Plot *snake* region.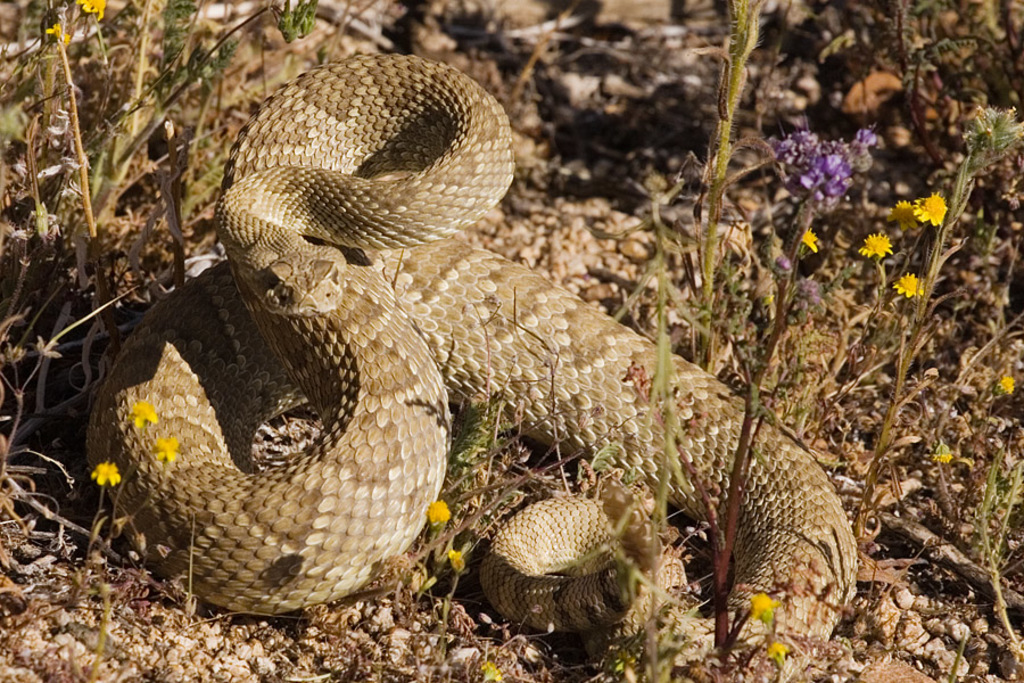
Plotted at [65,46,859,682].
